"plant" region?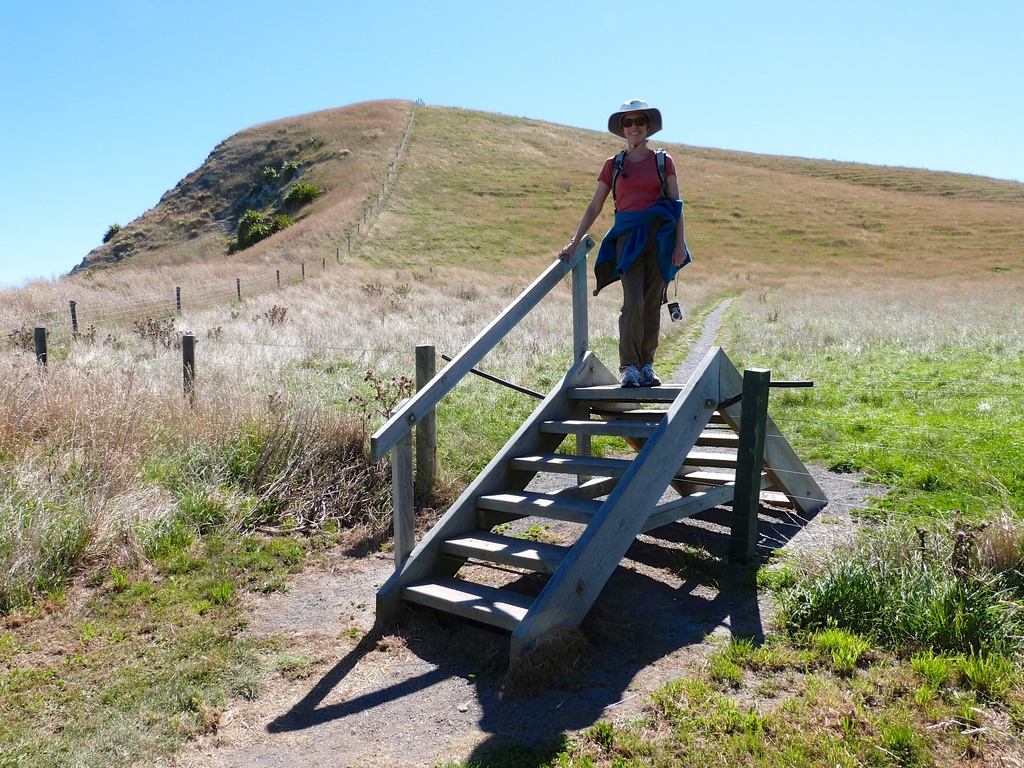
236 207 292 249
